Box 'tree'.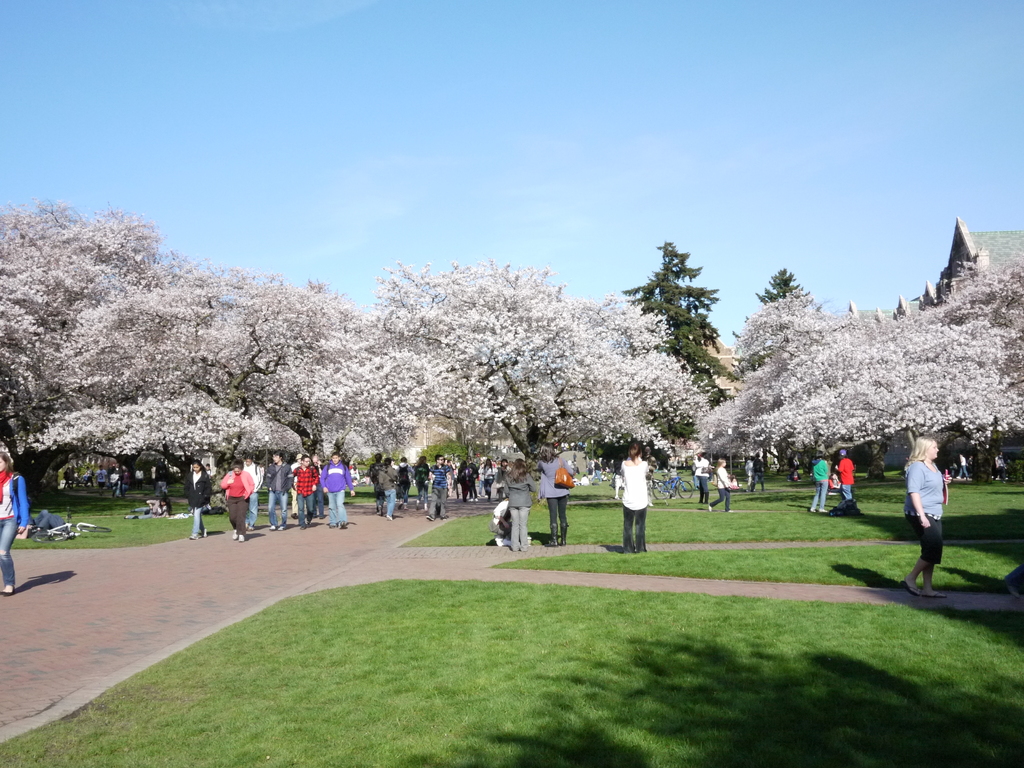
724, 266, 828, 383.
